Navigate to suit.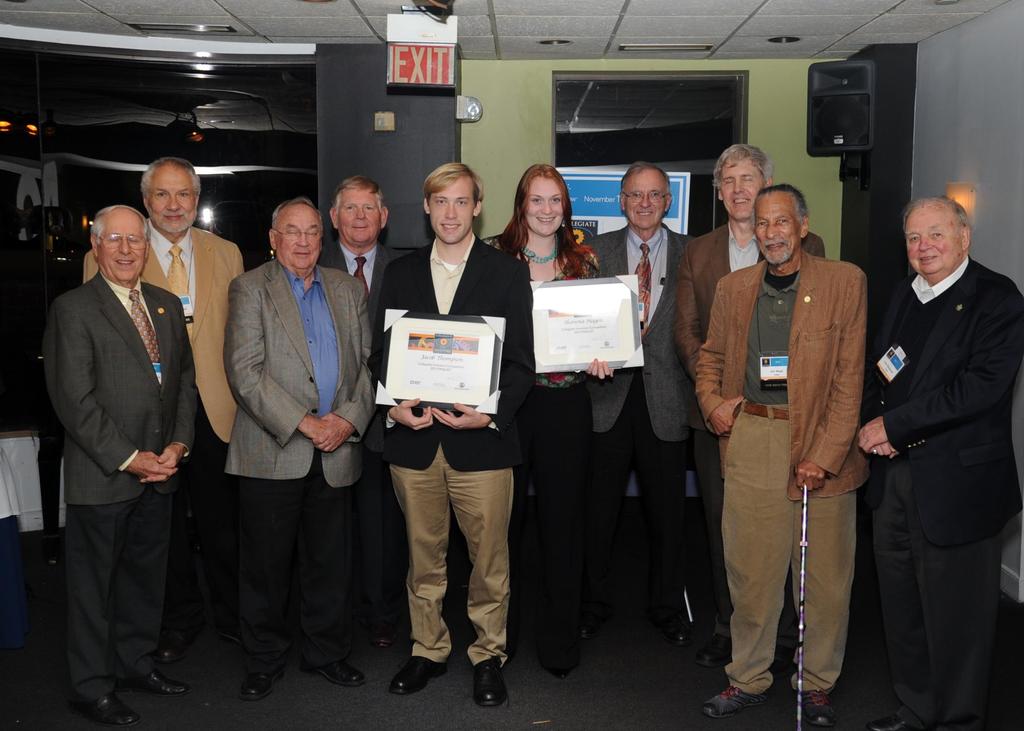
Navigation target: x1=572, y1=227, x2=702, y2=613.
